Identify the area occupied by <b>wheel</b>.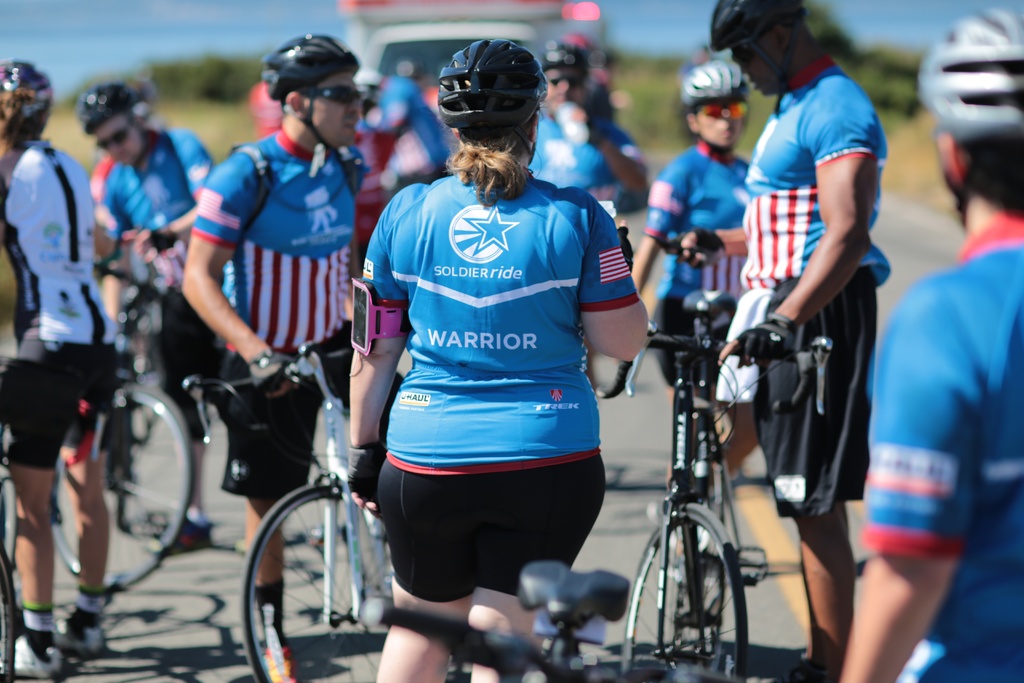
Area: bbox(0, 579, 15, 682).
